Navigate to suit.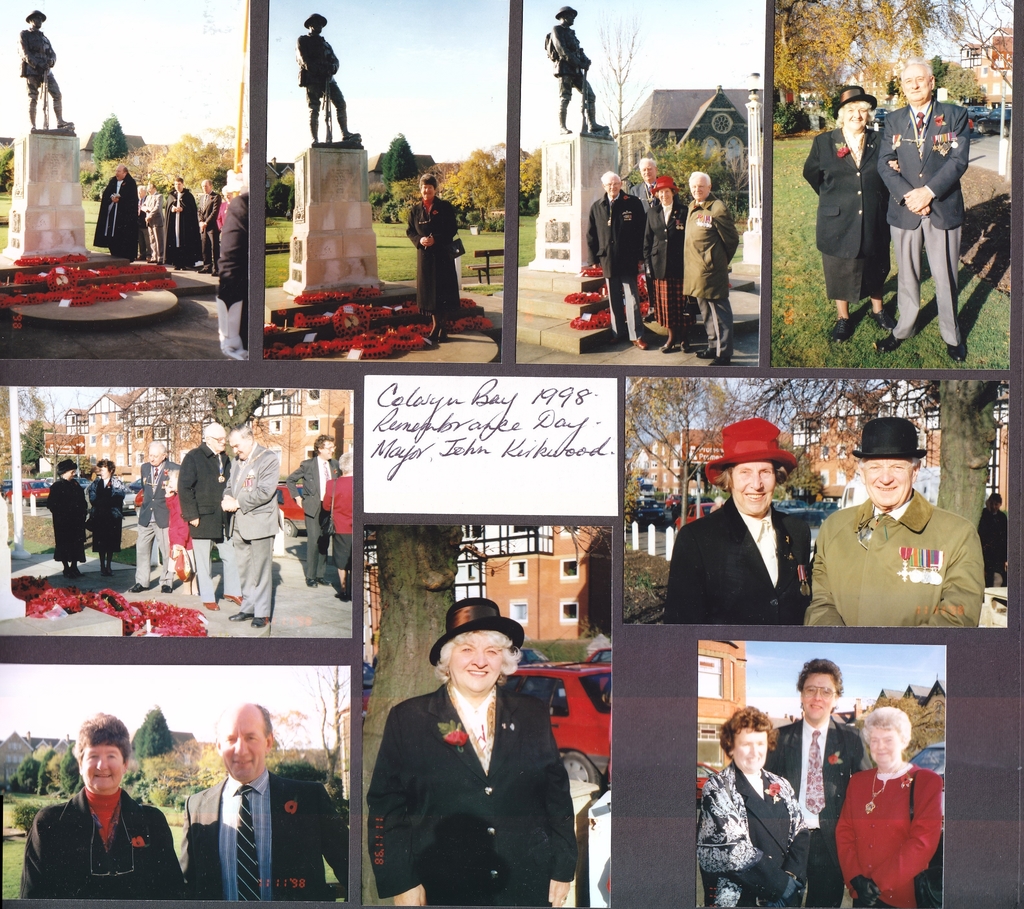
Navigation target: bbox(180, 443, 242, 602).
